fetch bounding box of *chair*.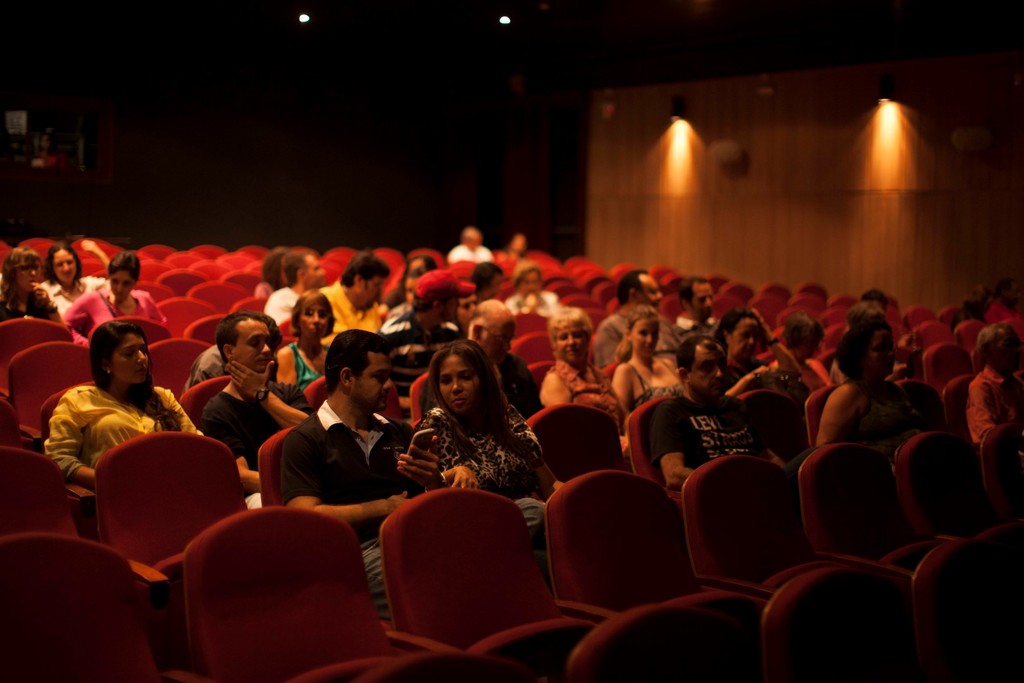
Bbox: x1=93, y1=431, x2=249, y2=591.
